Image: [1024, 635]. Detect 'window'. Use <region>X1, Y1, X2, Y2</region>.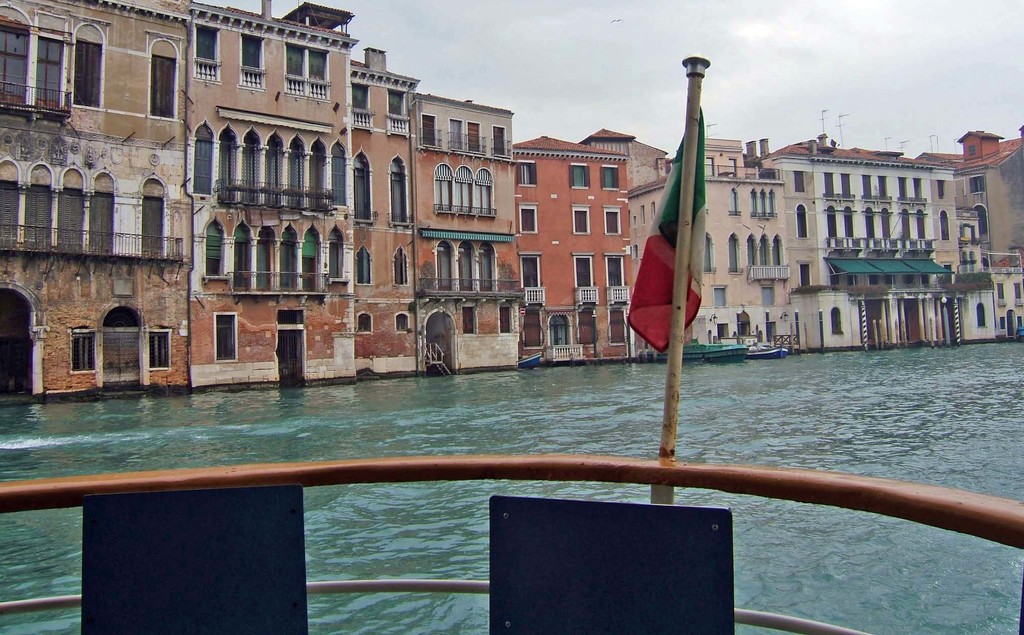
<region>605, 166, 618, 191</region>.
